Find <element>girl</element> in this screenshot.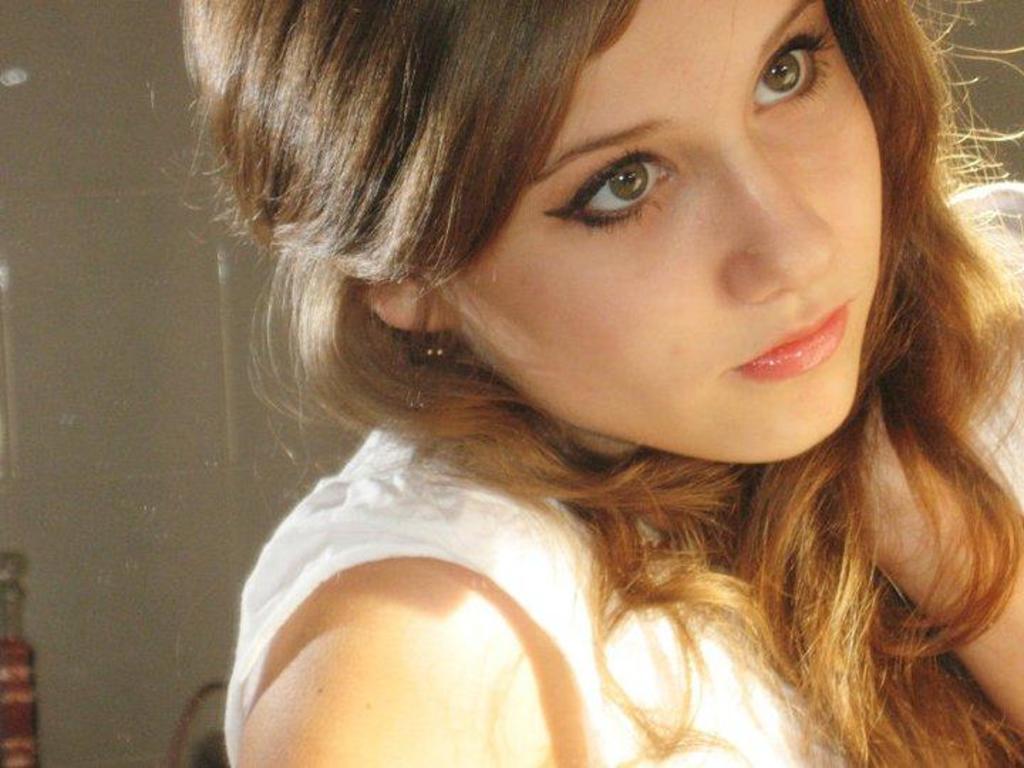
The bounding box for <element>girl</element> is 183/3/1021/767.
